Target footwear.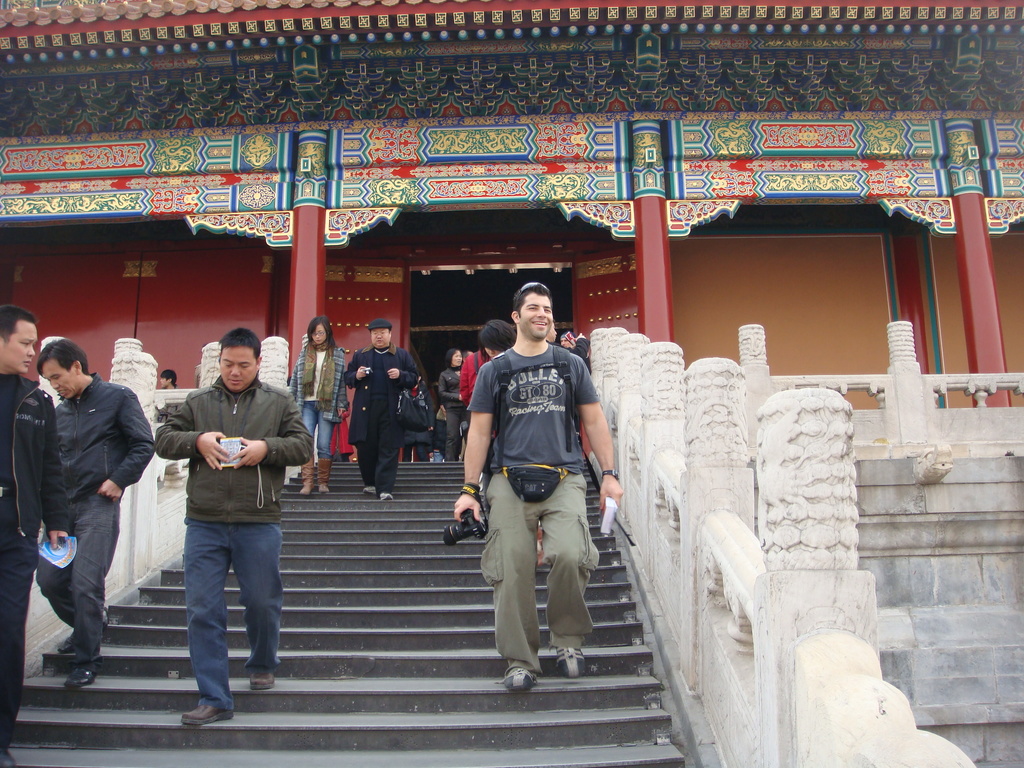
Target region: bbox=[382, 492, 392, 500].
